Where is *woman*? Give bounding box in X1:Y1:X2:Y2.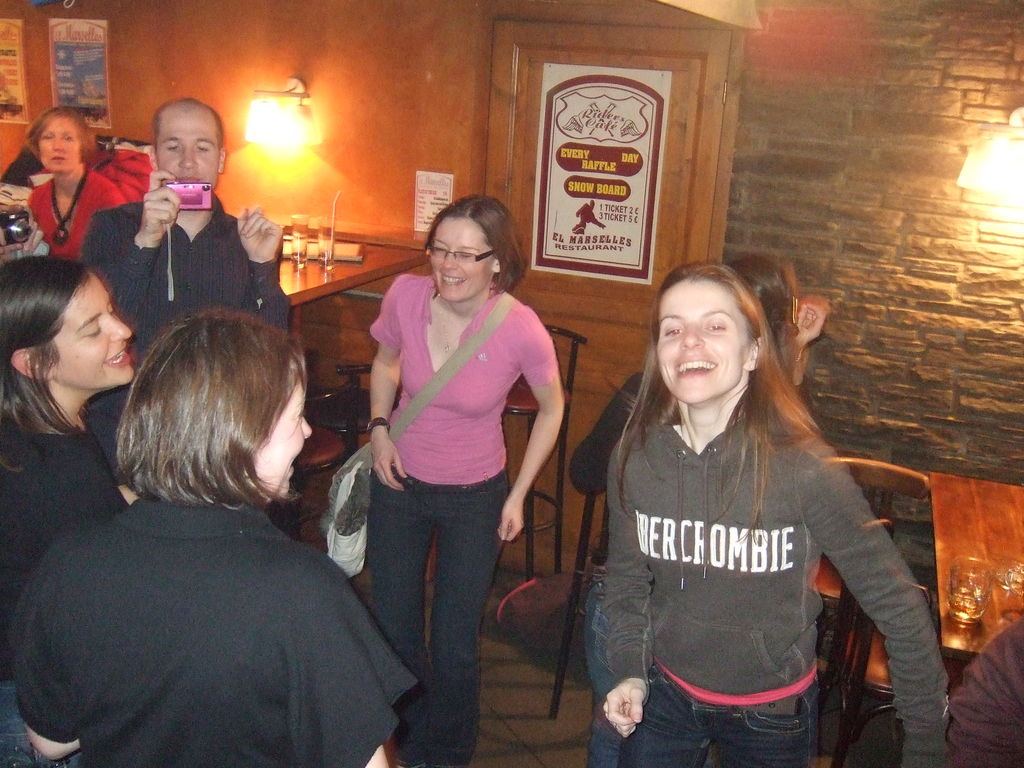
596:258:947:767.
